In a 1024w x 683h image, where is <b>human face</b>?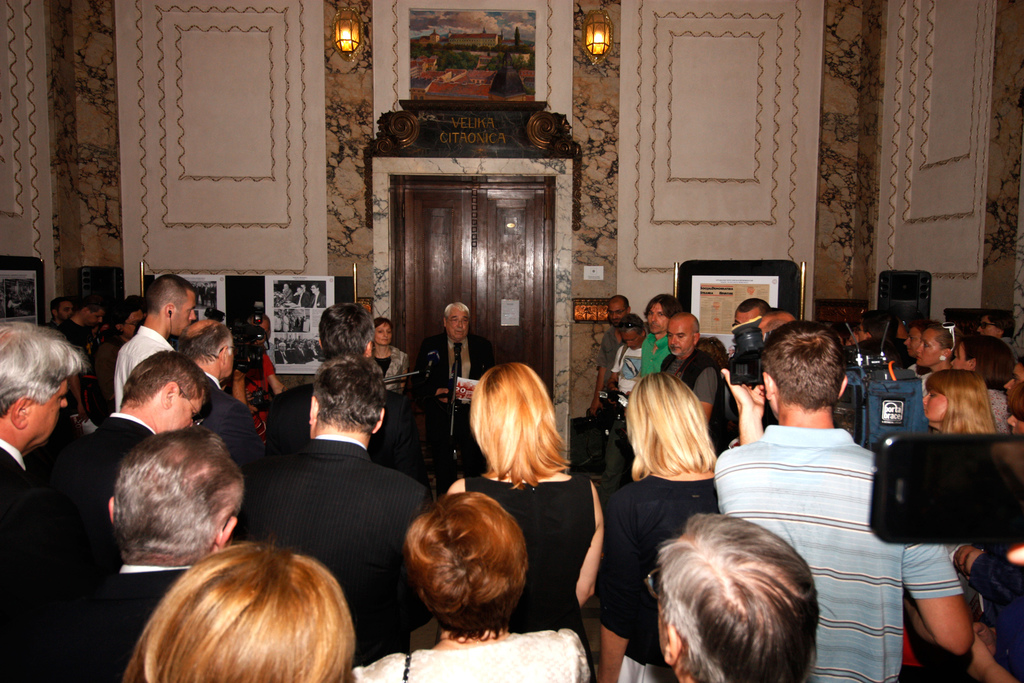
28/379/73/449.
